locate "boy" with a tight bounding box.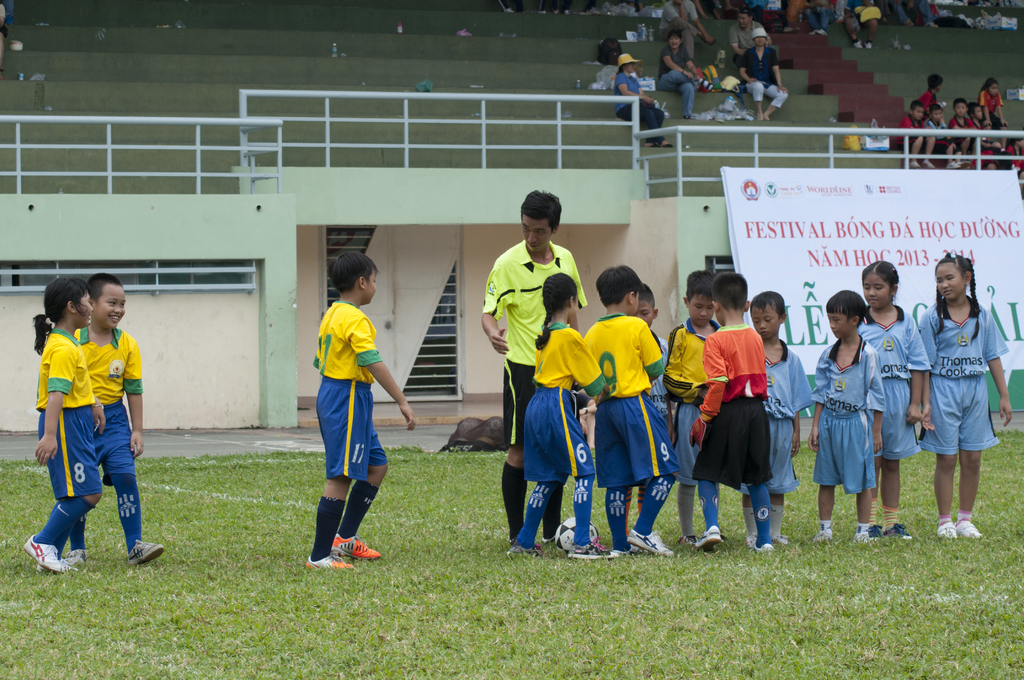
<box>690,275,783,563</box>.
